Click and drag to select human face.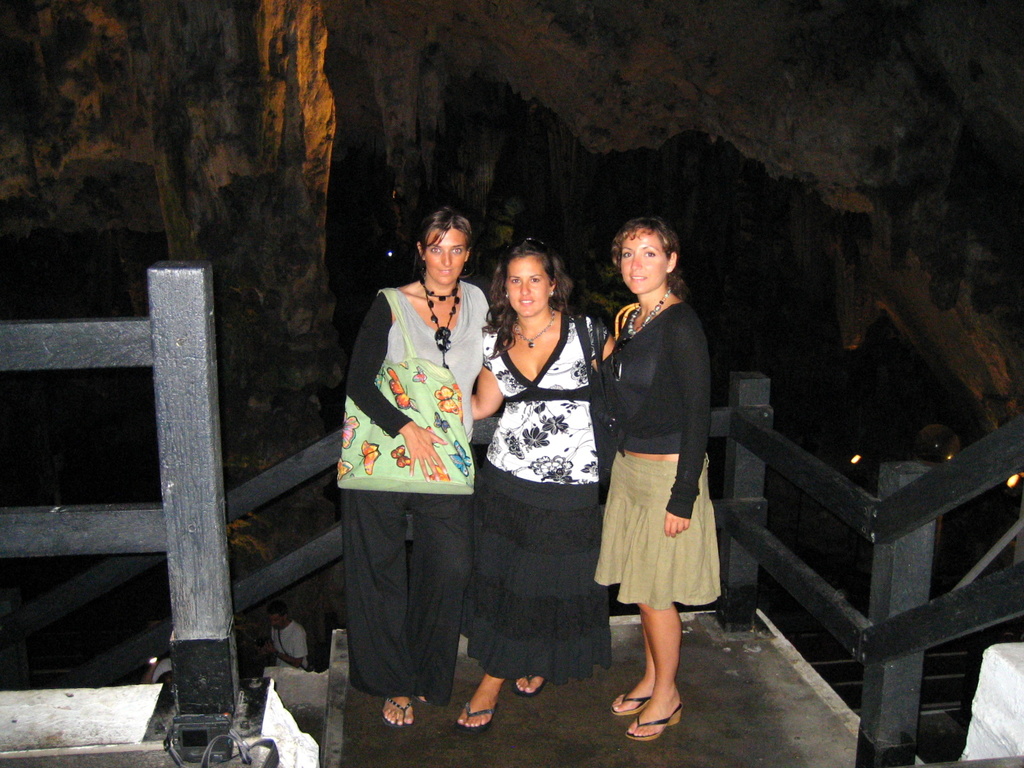
Selection: BBox(505, 255, 552, 316).
